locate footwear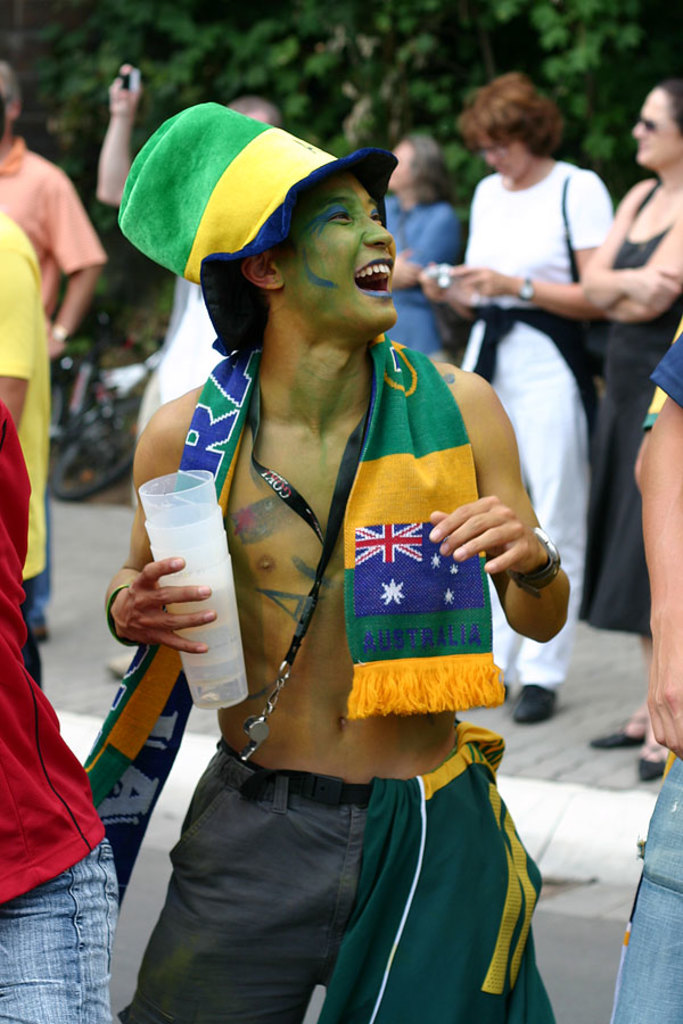
l=511, t=684, r=557, b=726
